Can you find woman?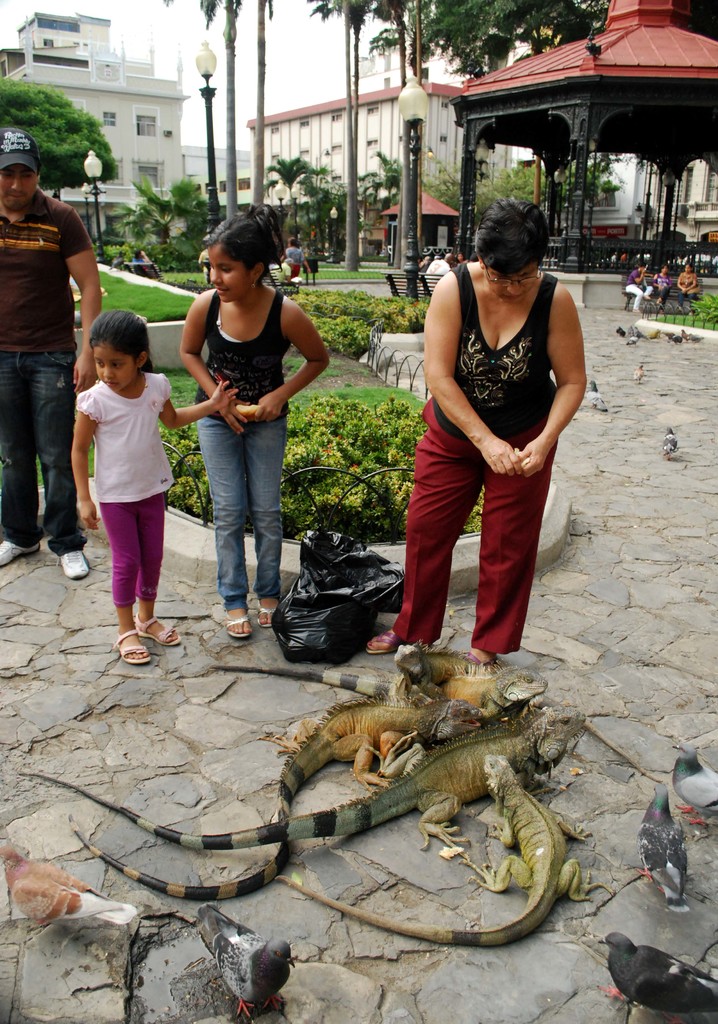
Yes, bounding box: pyautogui.locateOnScreen(673, 265, 701, 305).
